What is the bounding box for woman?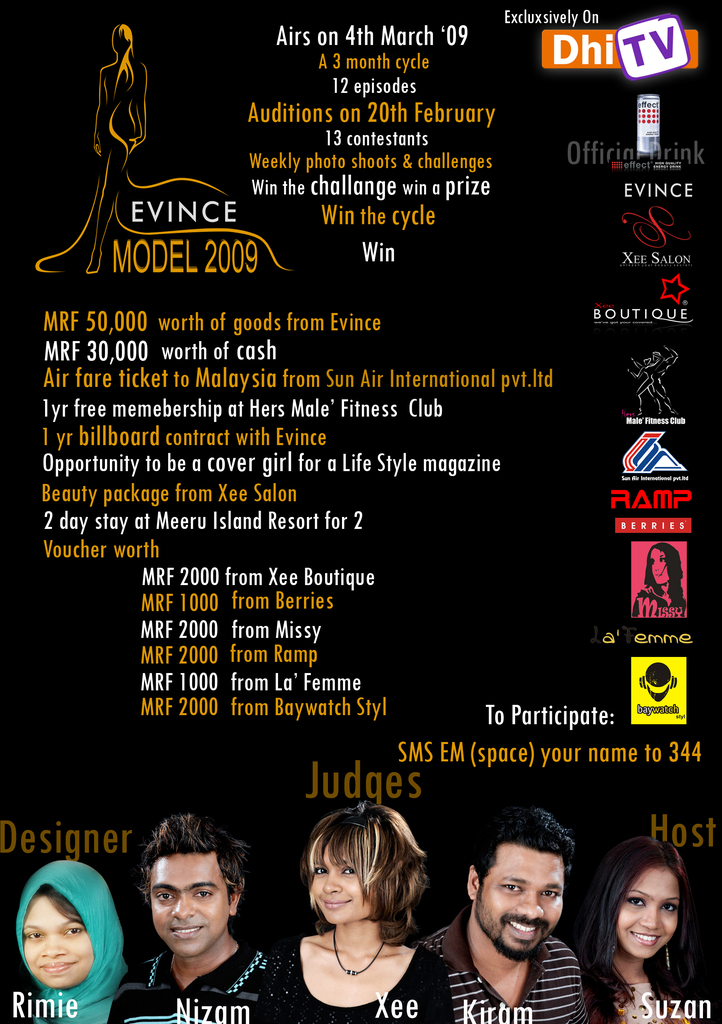
18/860/126/1023.
